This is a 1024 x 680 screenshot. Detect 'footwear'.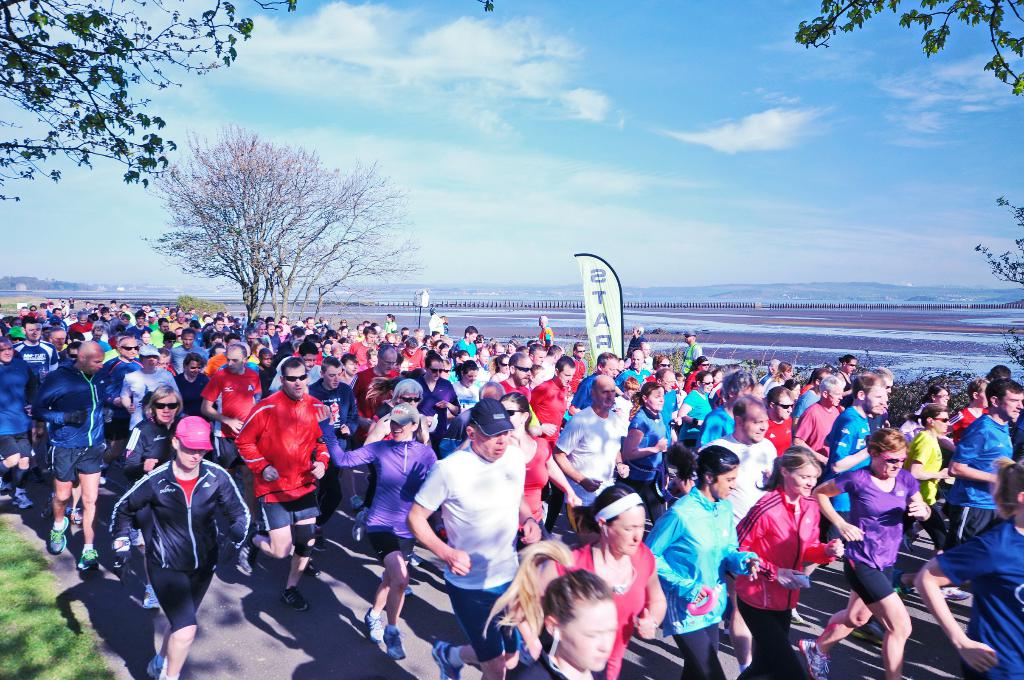
[77, 550, 100, 572].
